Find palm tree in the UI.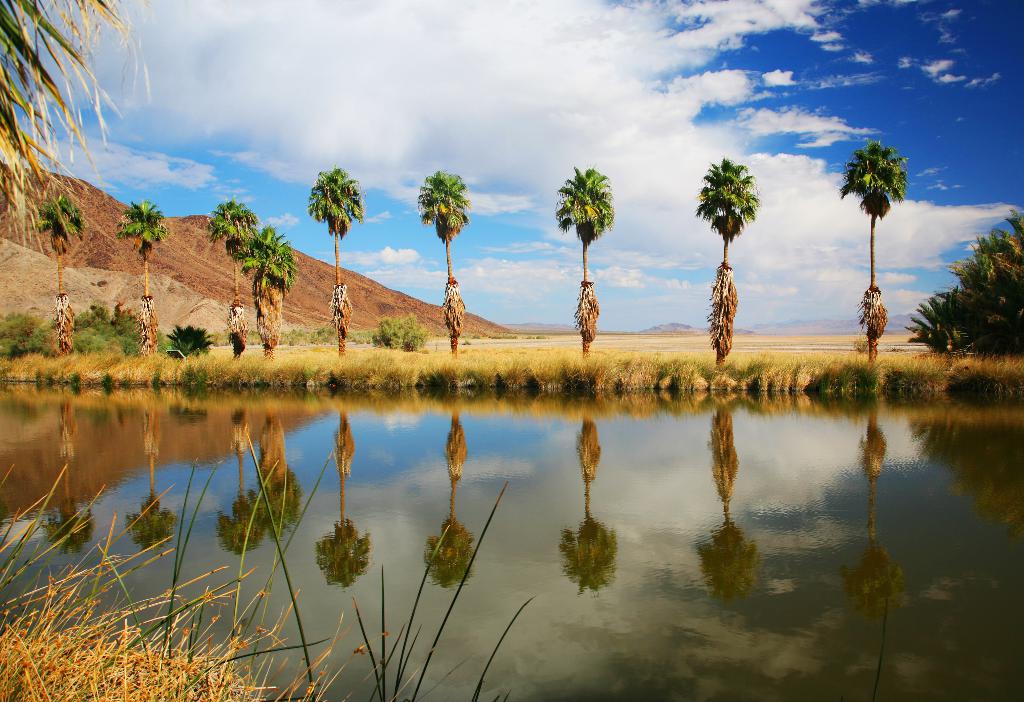
UI element at l=44, t=184, r=83, b=355.
